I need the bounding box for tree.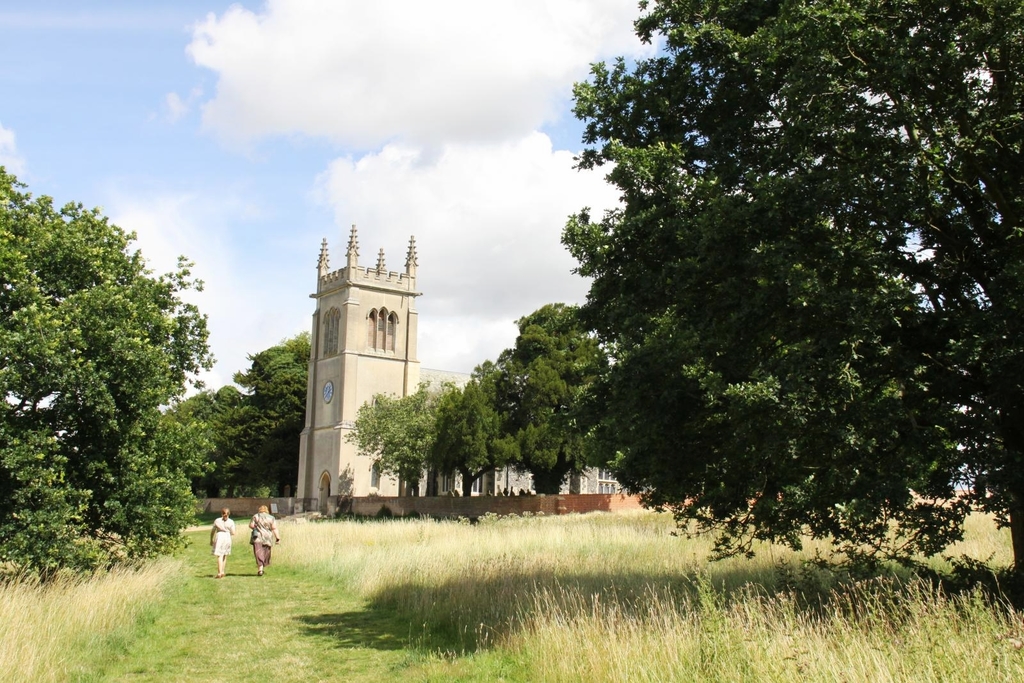
Here it is: select_region(490, 293, 627, 517).
